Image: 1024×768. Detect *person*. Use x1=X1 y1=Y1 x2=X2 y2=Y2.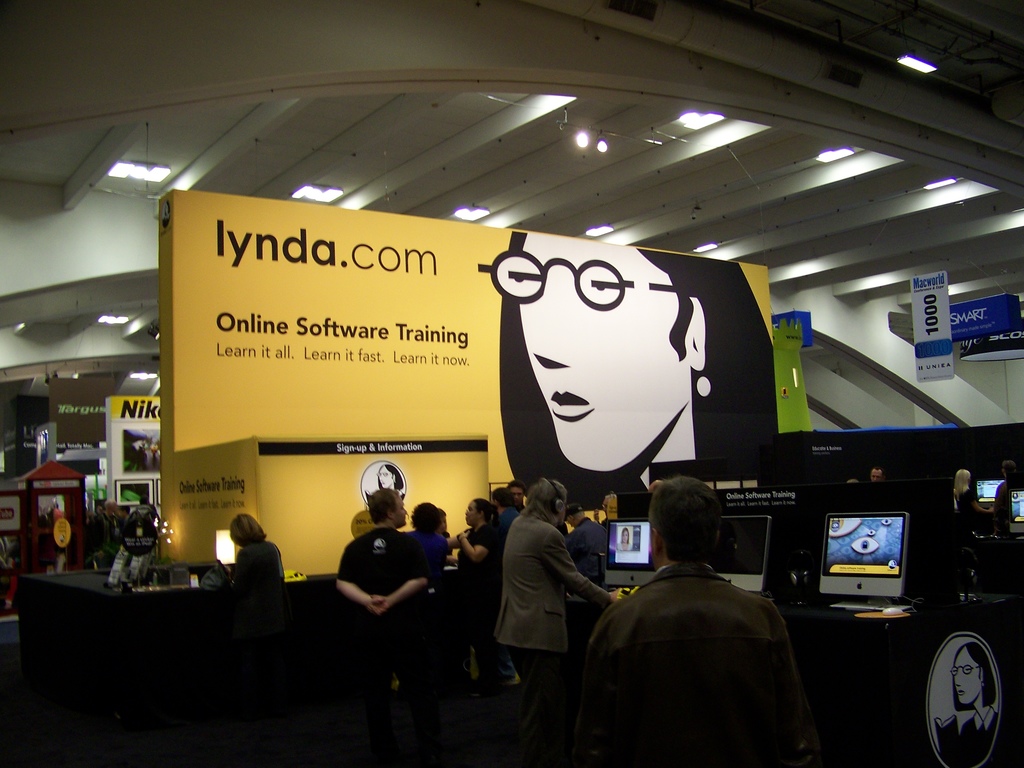
x1=619 y1=529 x2=631 y2=548.
